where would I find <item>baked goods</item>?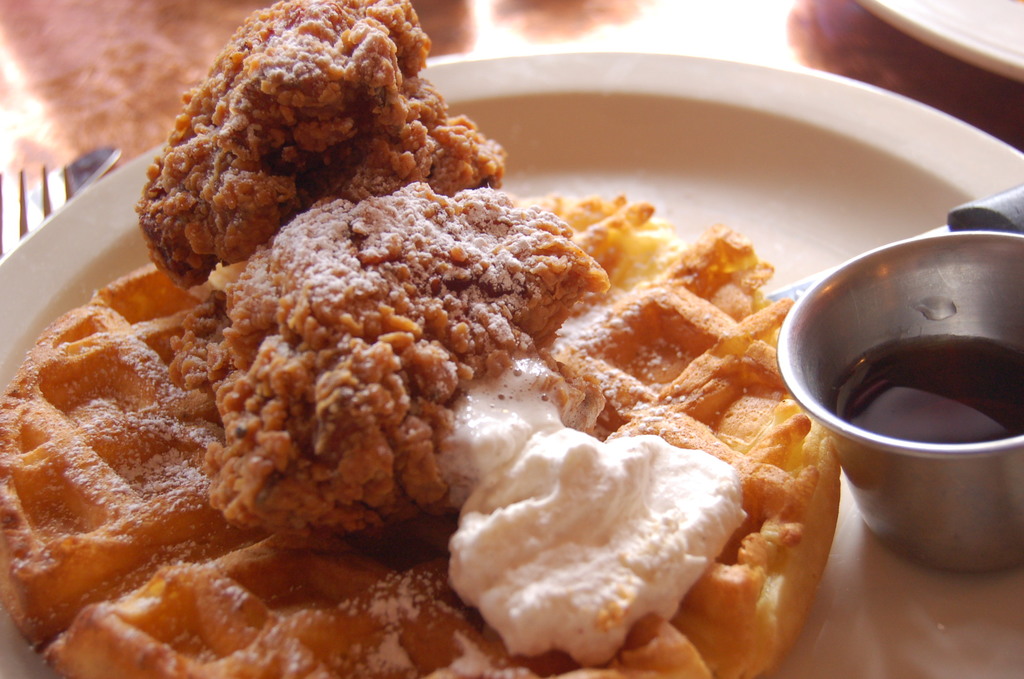
At box(0, 195, 861, 678).
